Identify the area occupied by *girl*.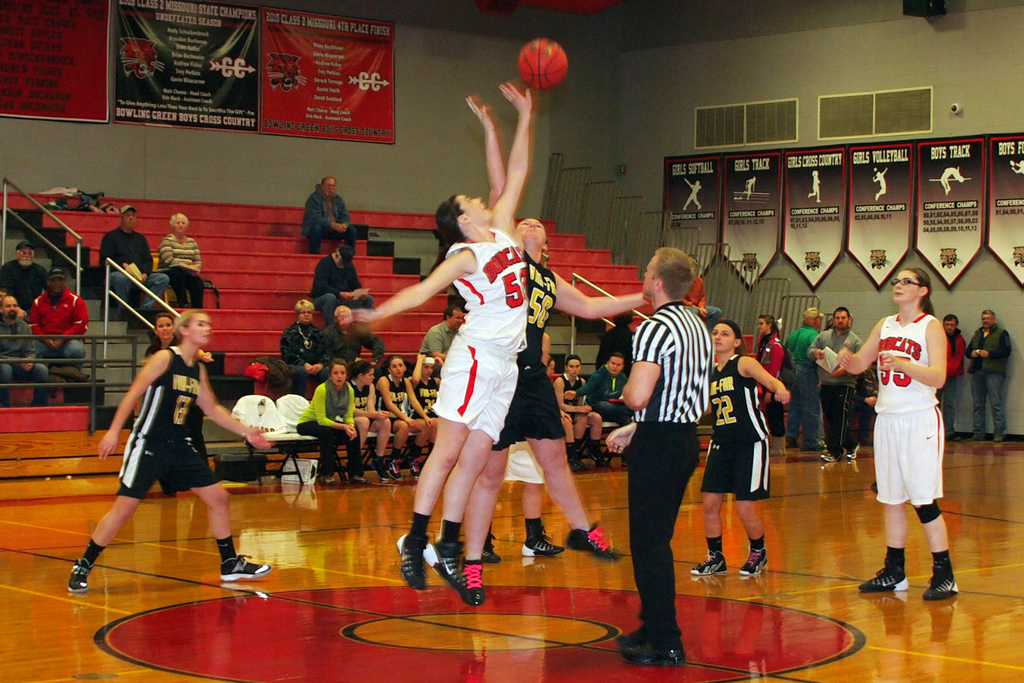
Area: (834, 266, 959, 600).
